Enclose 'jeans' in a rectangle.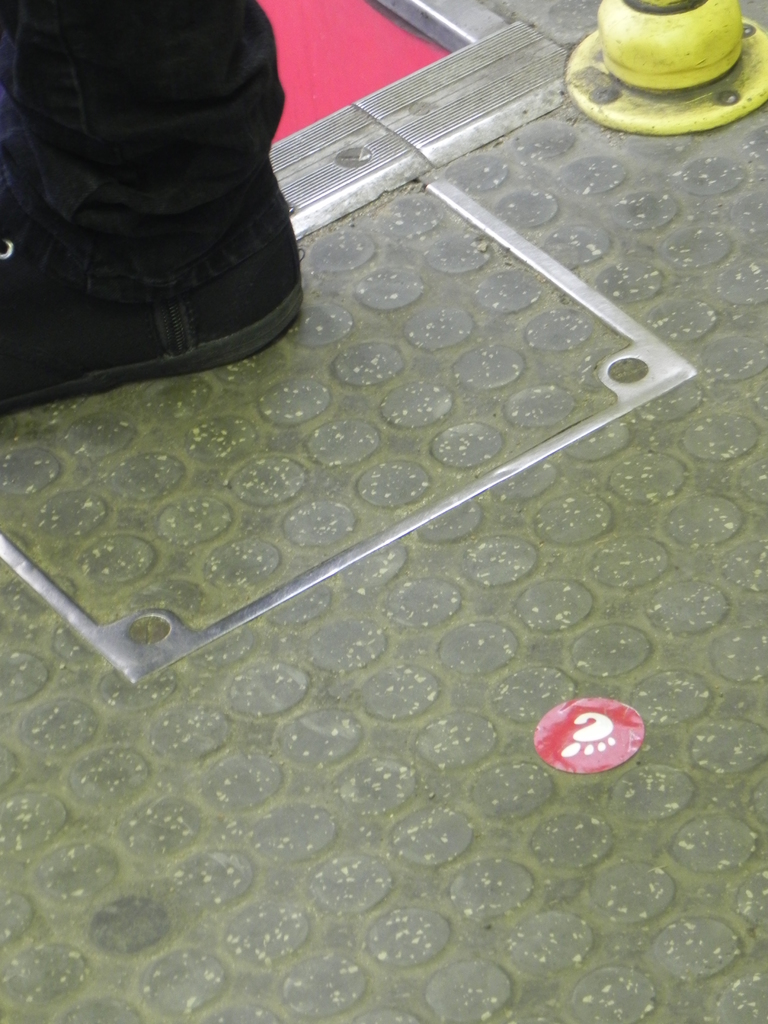
0, 0, 291, 310.
